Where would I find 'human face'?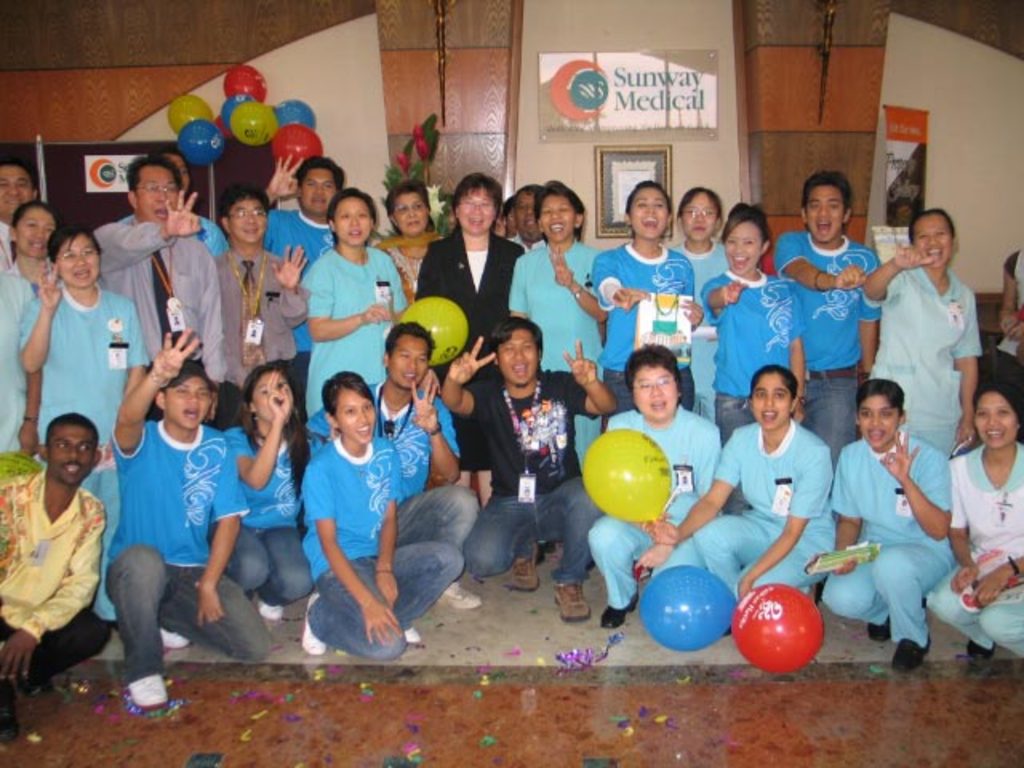
At x1=973 y1=390 x2=1016 y2=442.
